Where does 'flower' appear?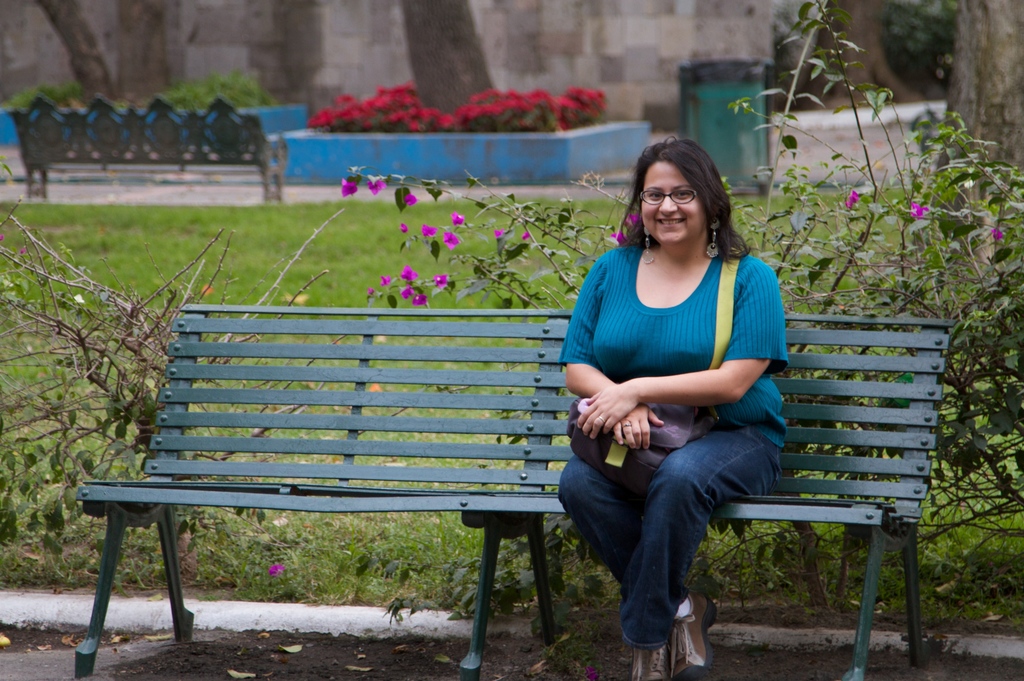
Appears at x1=907 y1=203 x2=928 y2=220.
